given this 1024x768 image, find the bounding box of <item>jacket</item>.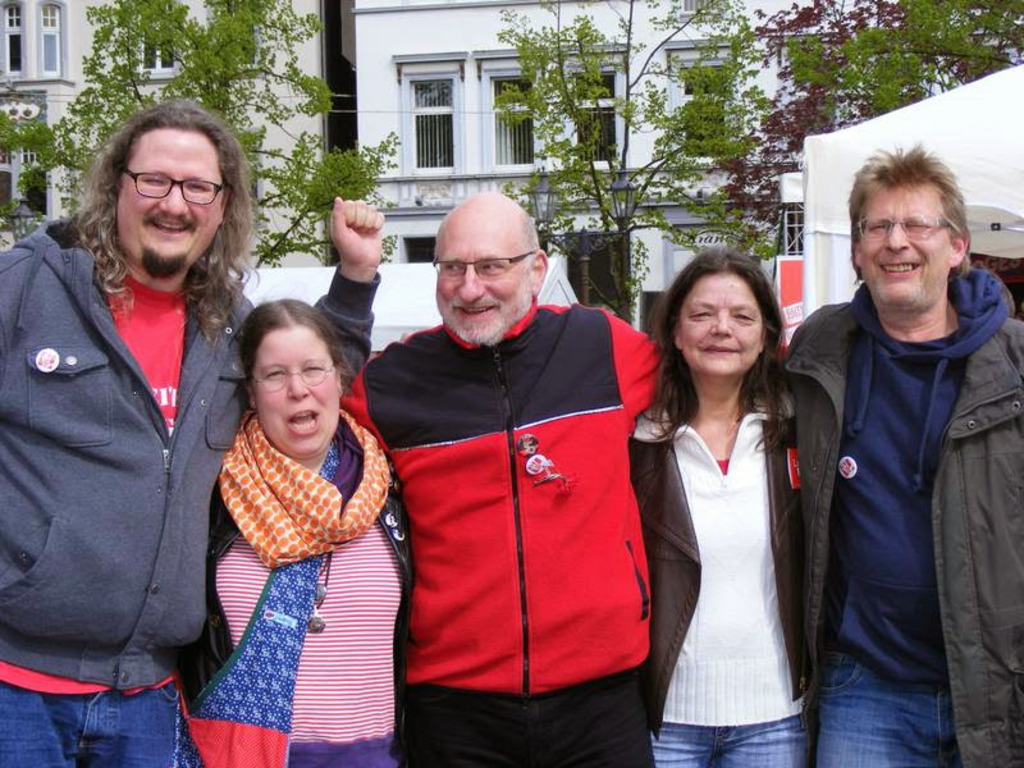
334 294 668 727.
